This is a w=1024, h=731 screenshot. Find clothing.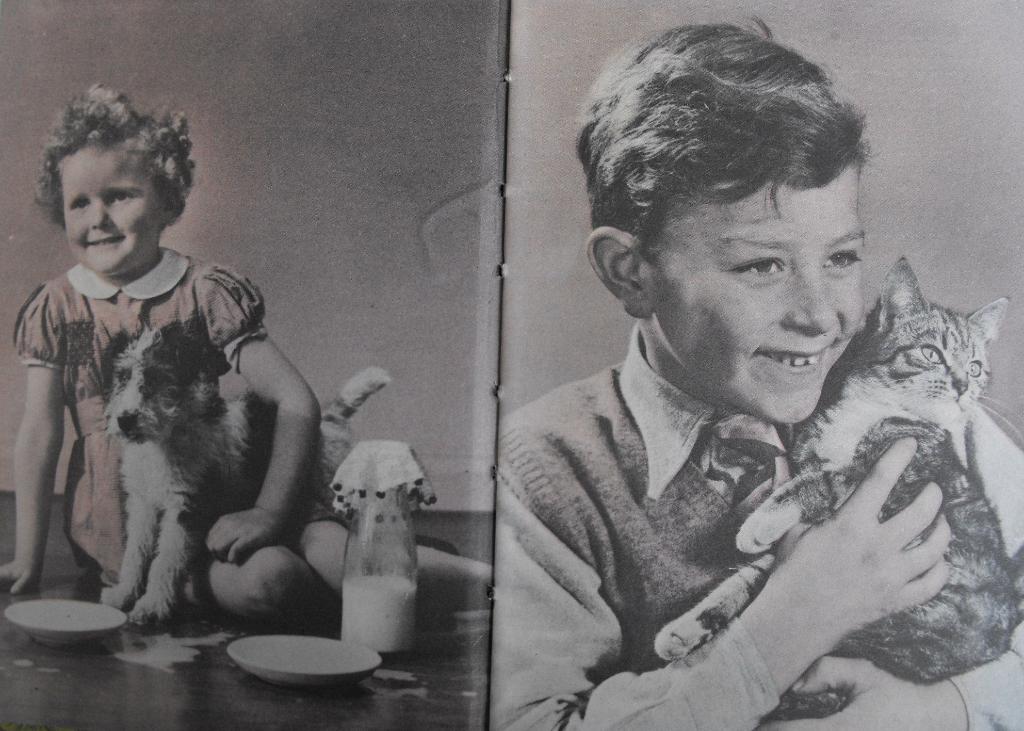
Bounding box: l=0, t=241, r=273, b=588.
